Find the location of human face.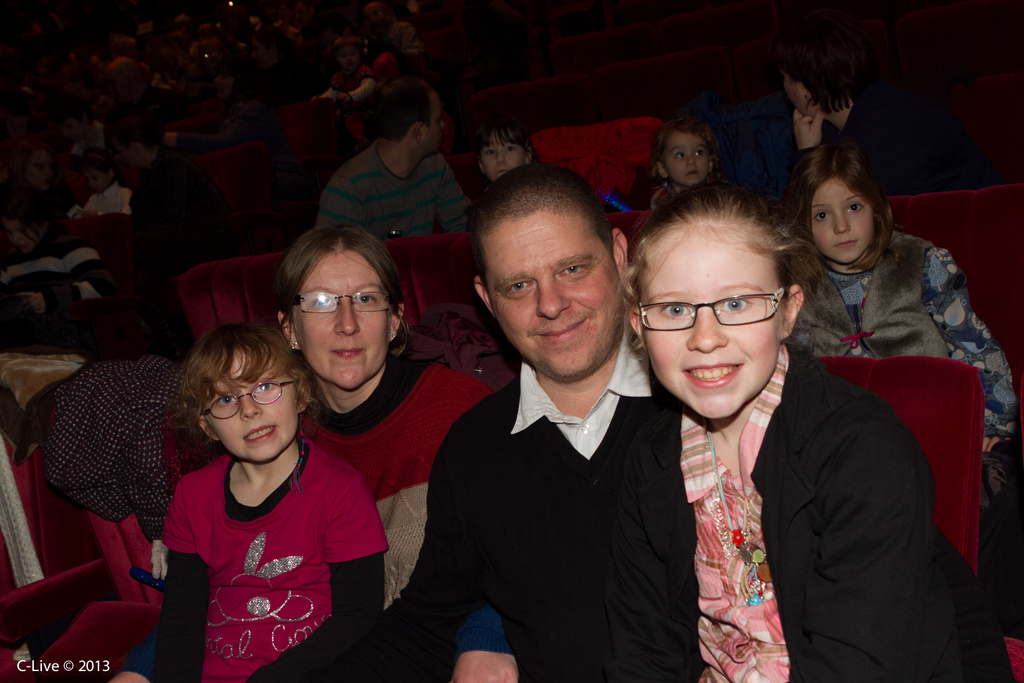
Location: Rect(104, 67, 132, 103).
